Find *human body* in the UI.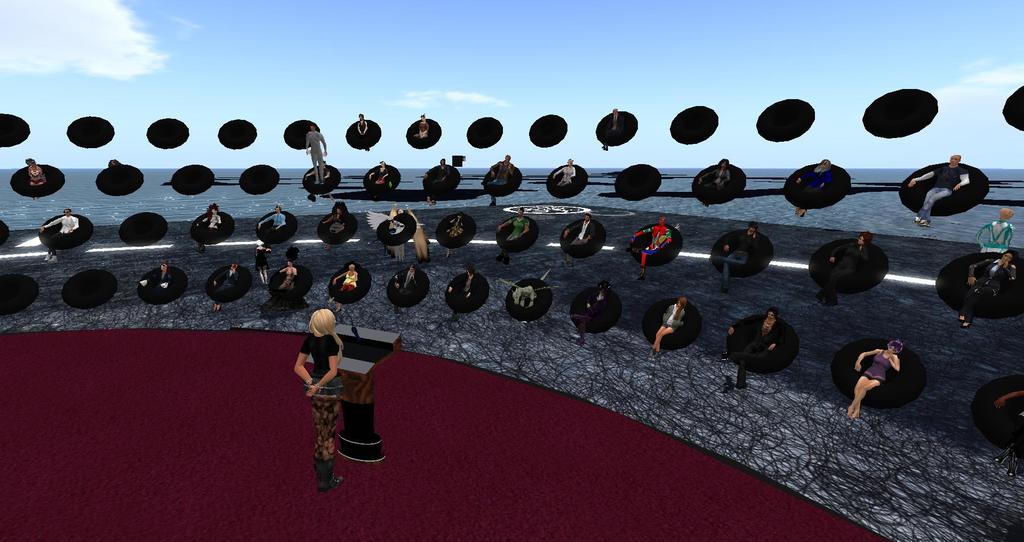
UI element at (841,347,904,417).
